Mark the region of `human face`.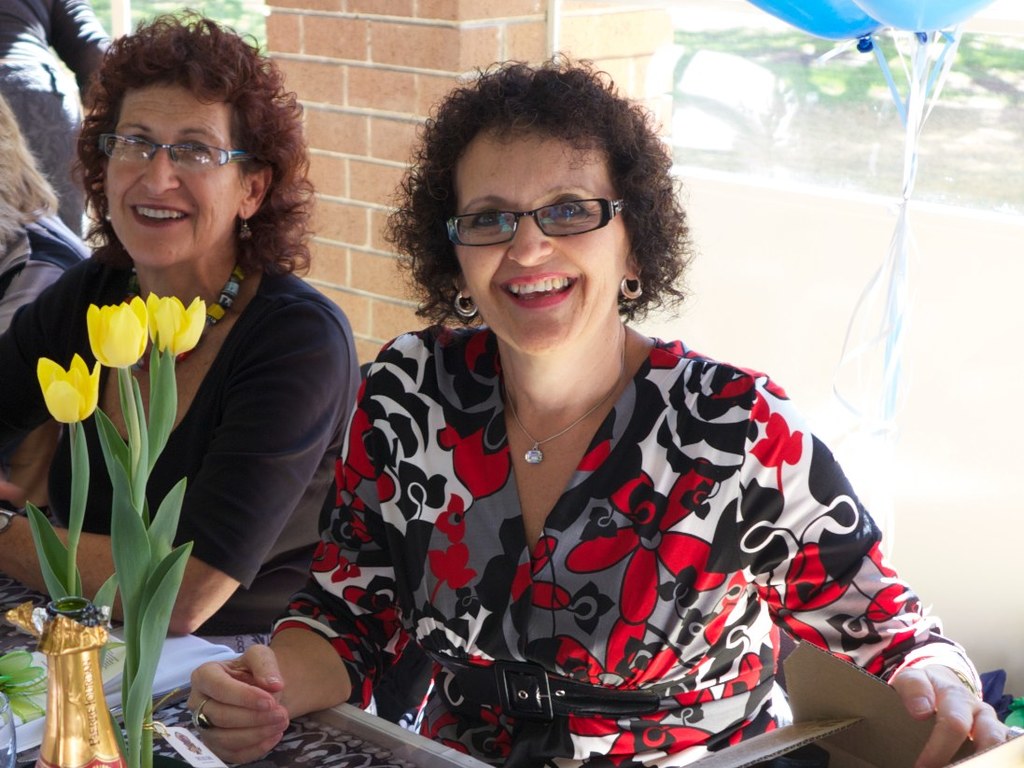
Region: rect(107, 83, 245, 267).
